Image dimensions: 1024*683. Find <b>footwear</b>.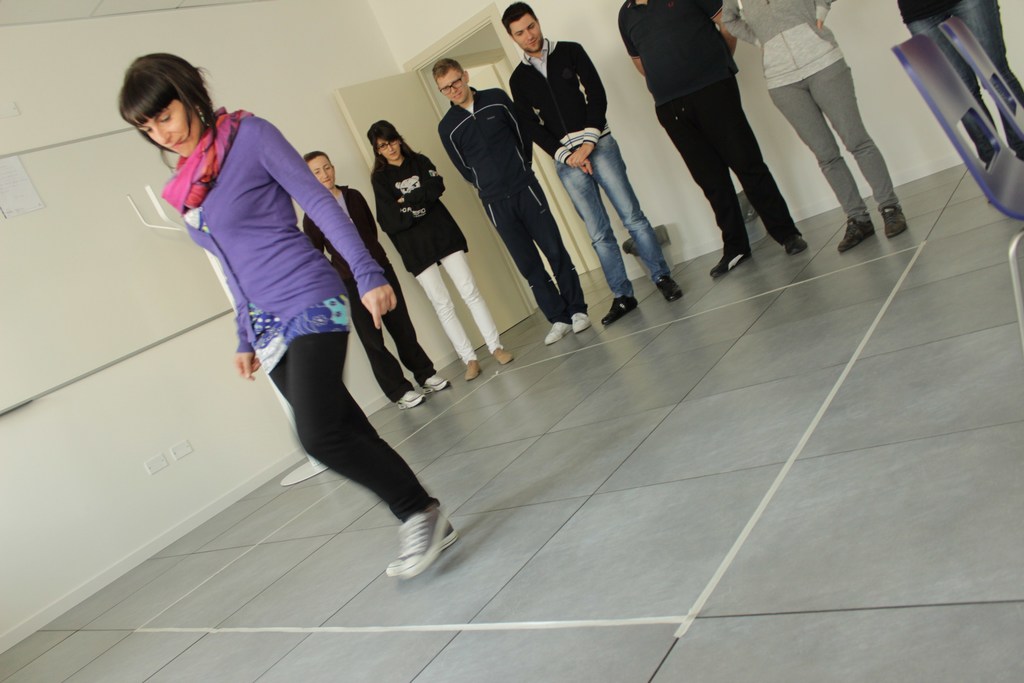
bbox=[878, 204, 904, 238].
